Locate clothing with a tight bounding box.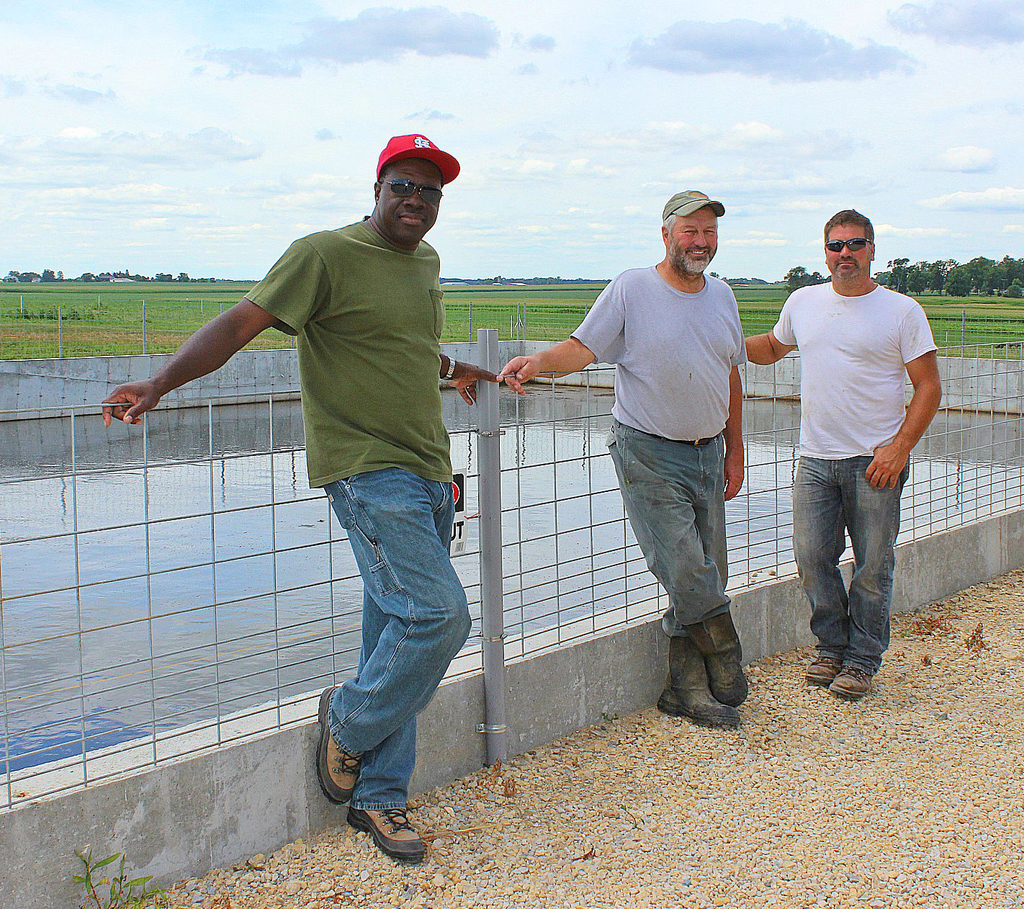
(x1=771, y1=284, x2=938, y2=663).
